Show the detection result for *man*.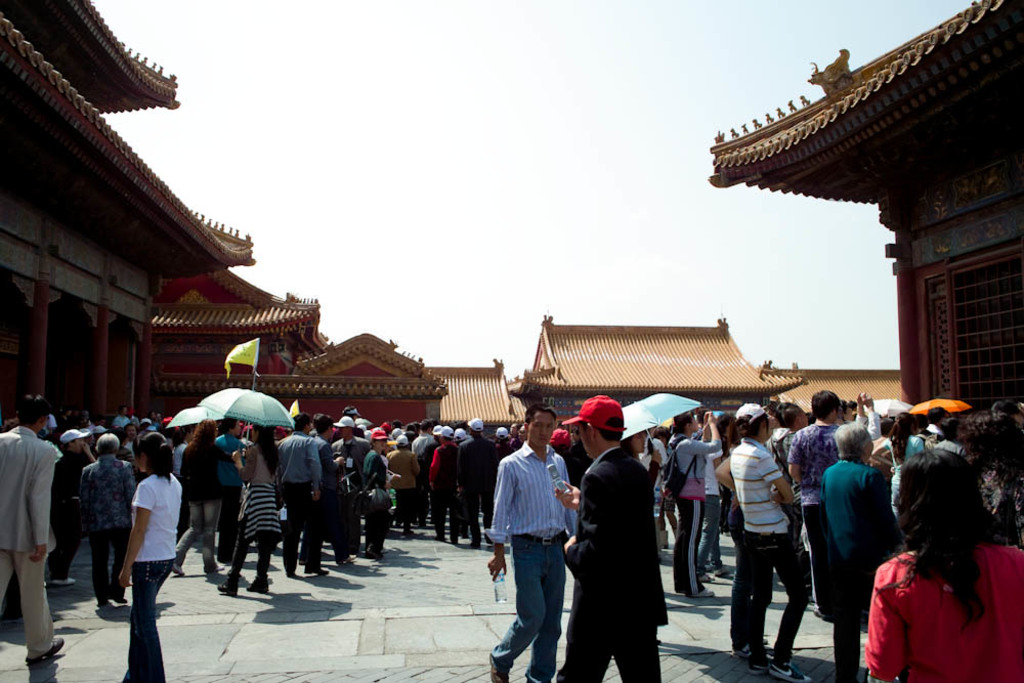
left=48, top=427, right=87, bottom=590.
